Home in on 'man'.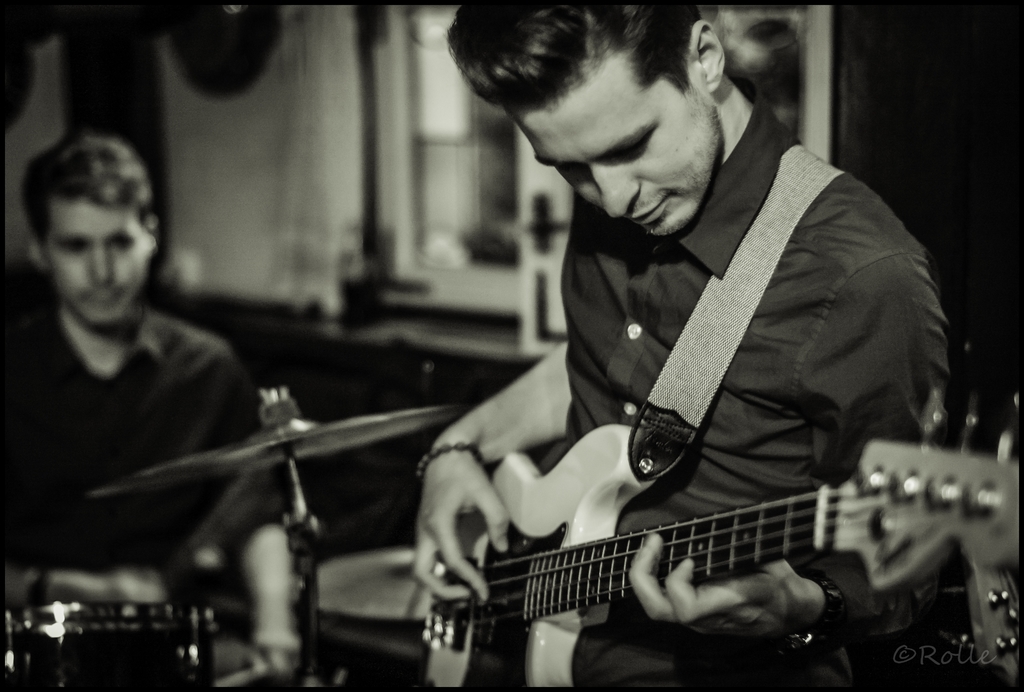
Homed in at select_region(408, 0, 947, 691).
